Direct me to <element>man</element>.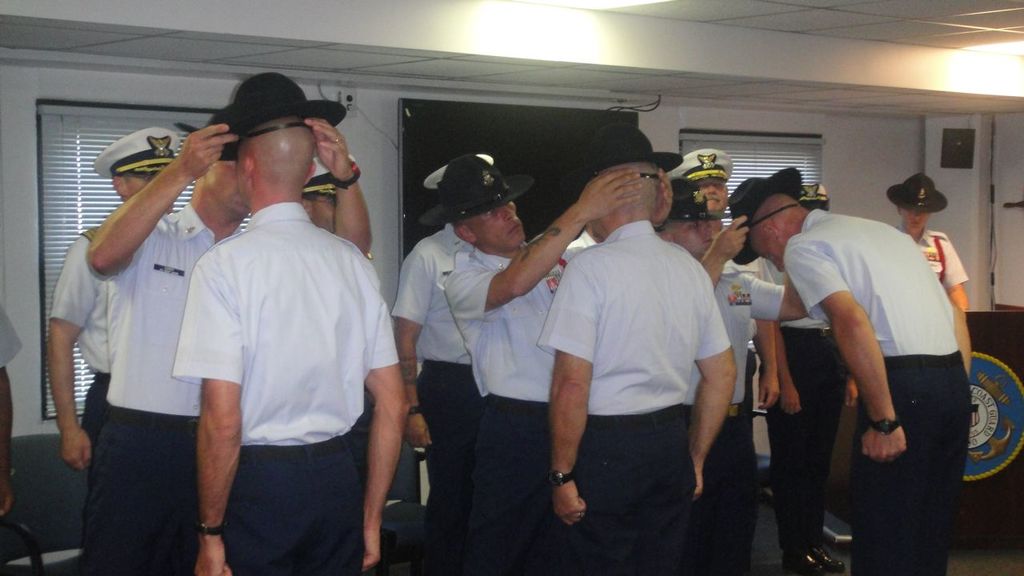
Direction: region(661, 175, 805, 575).
